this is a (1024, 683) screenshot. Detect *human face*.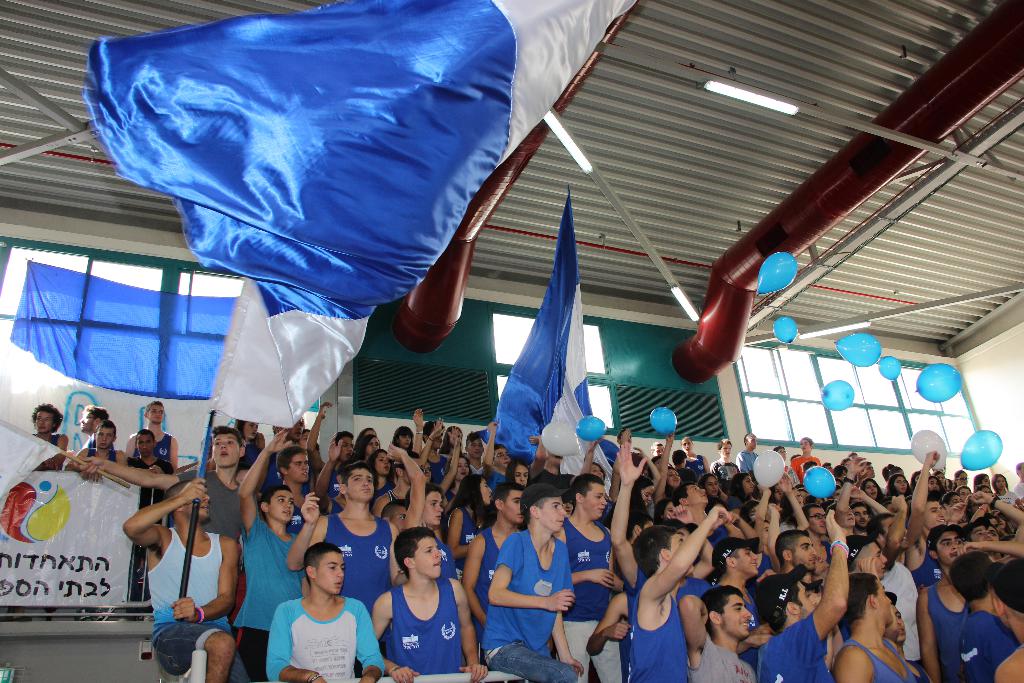
Rect(211, 434, 240, 467).
